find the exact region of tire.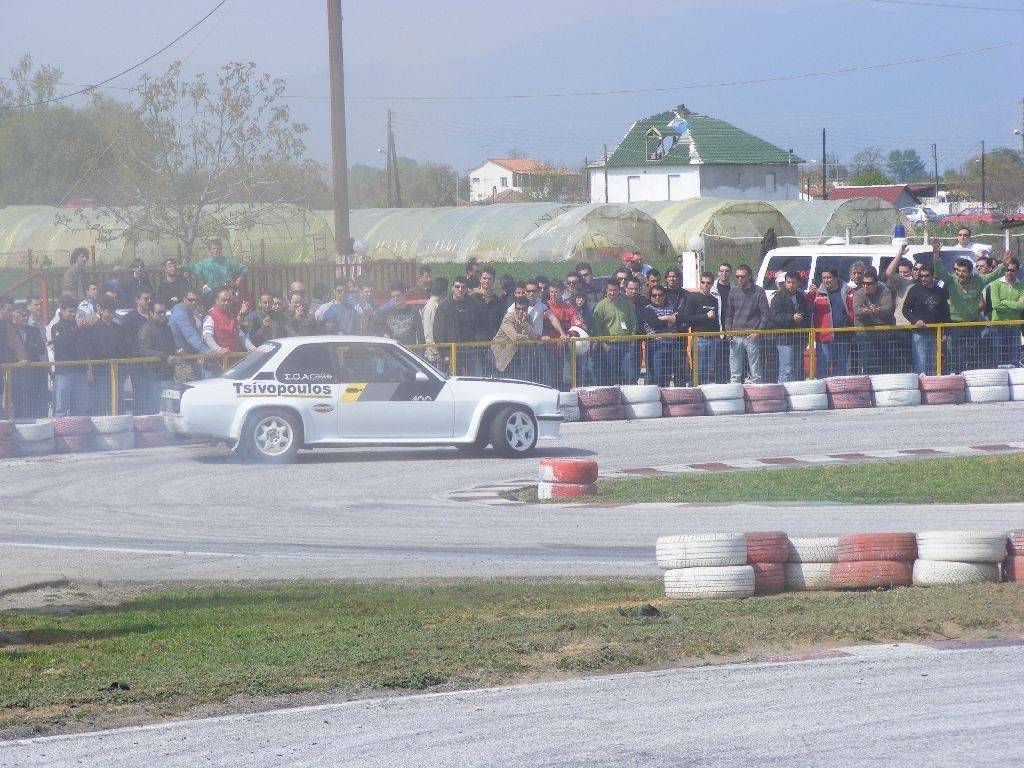
Exact region: left=222, top=403, right=302, bottom=467.
